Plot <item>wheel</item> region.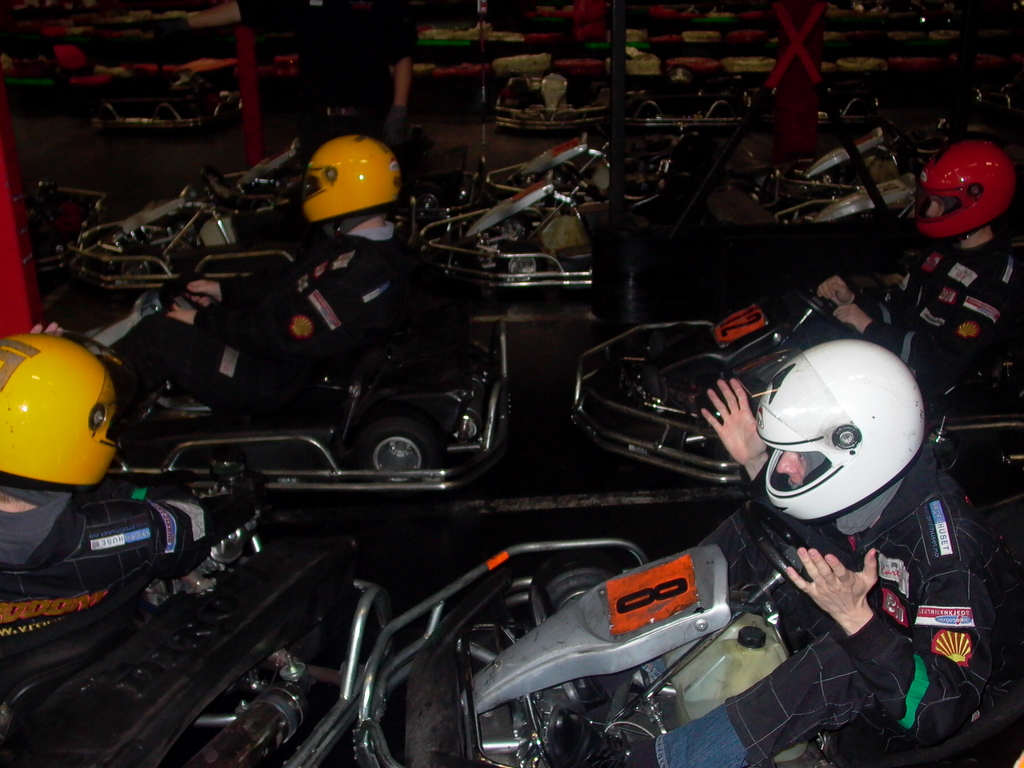
Plotted at {"left": 87, "top": 107, "right": 113, "bottom": 133}.
